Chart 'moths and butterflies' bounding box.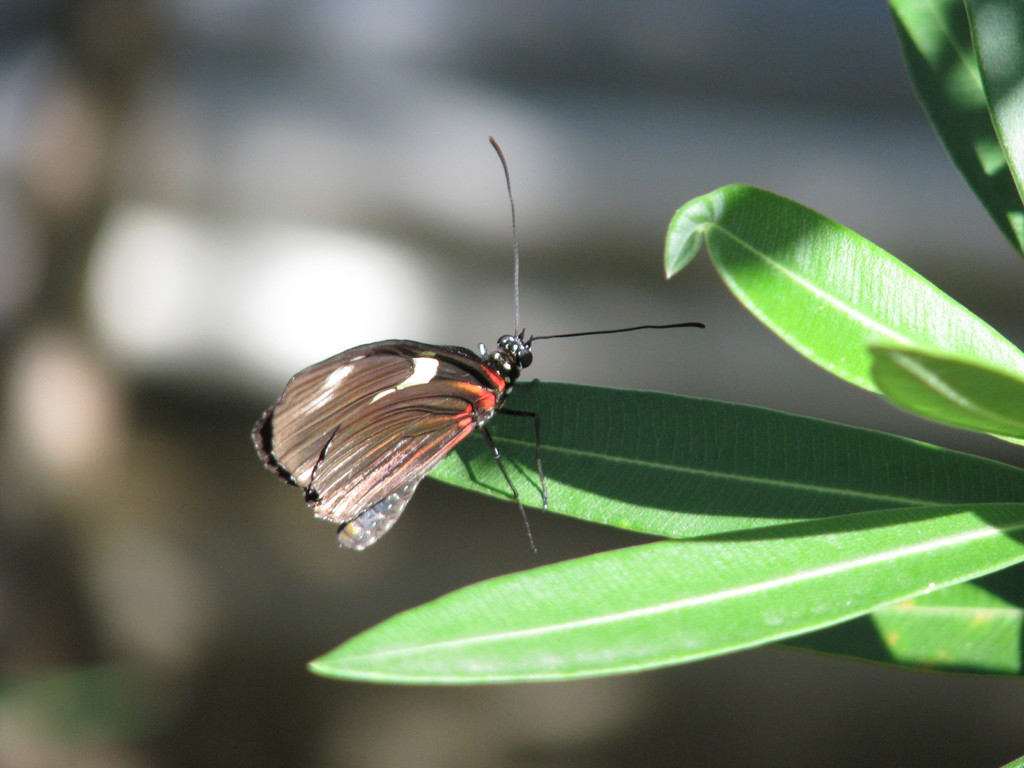
Charted: box(238, 131, 704, 557).
